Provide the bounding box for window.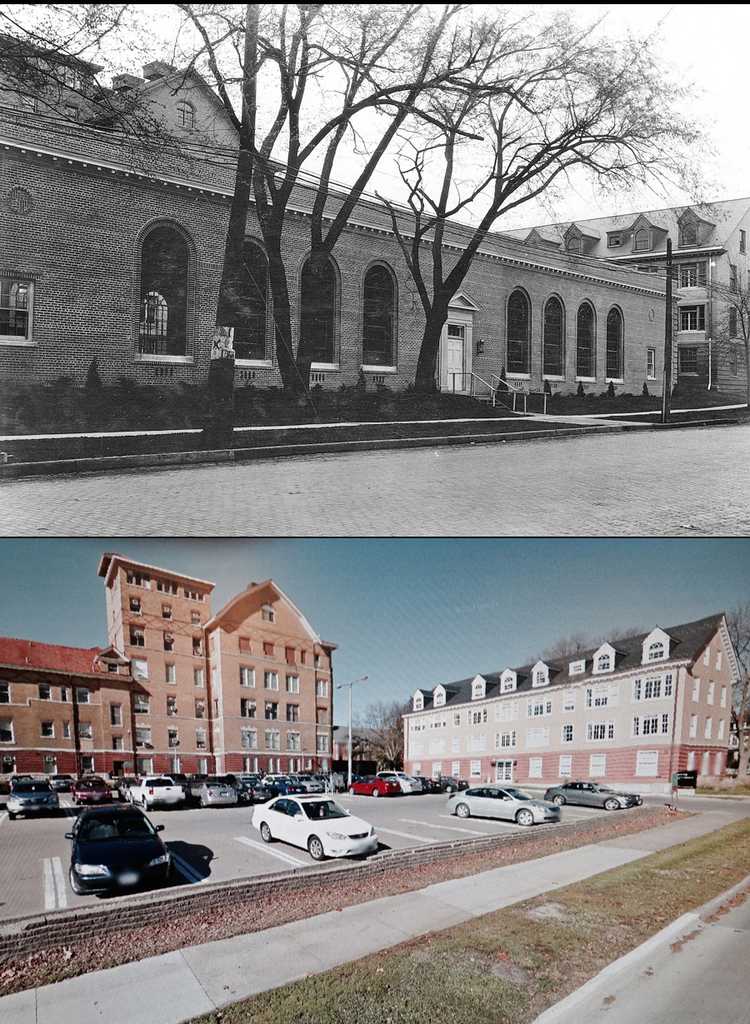
bbox=(186, 637, 205, 652).
